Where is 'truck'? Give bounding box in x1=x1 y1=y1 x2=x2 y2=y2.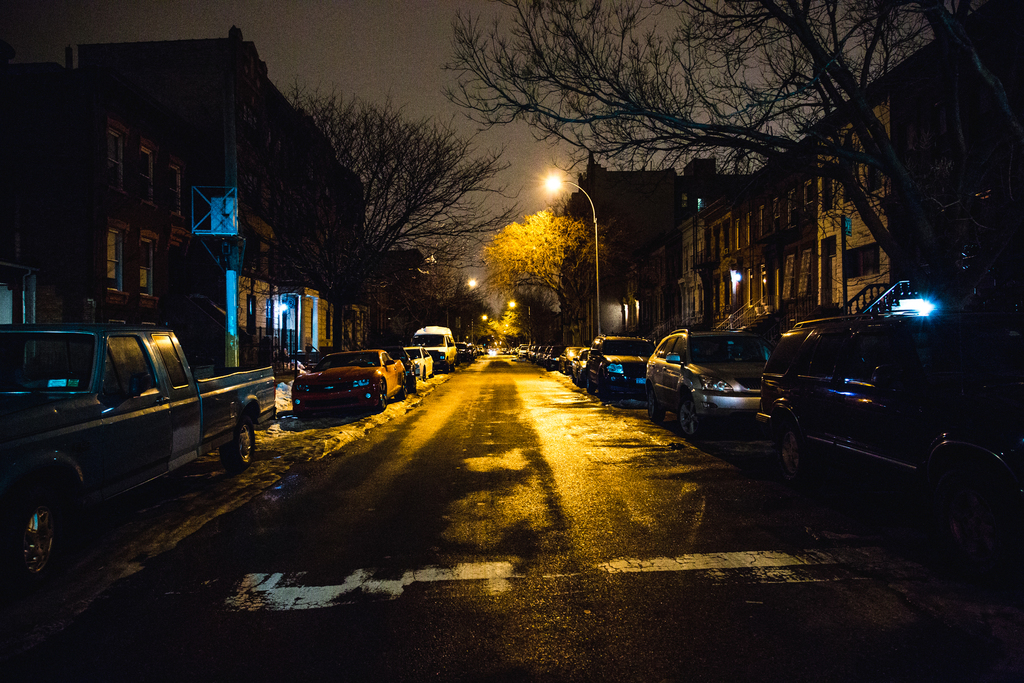
x1=401 y1=318 x2=455 y2=372.
